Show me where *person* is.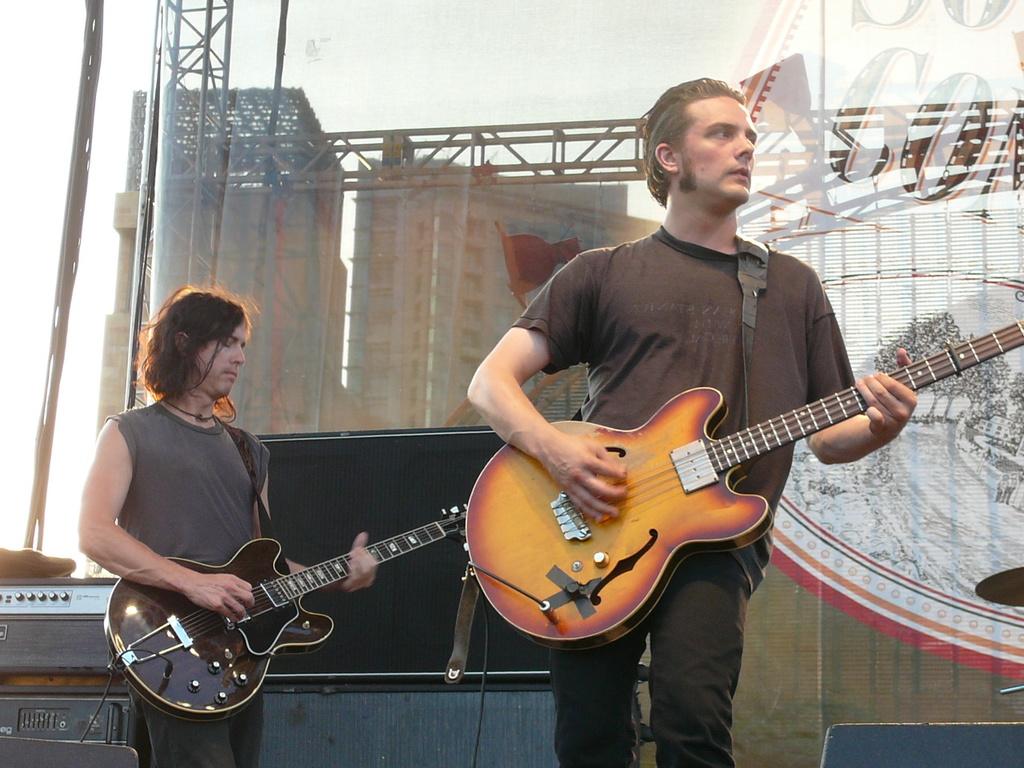
*person* is at Rect(71, 278, 381, 767).
